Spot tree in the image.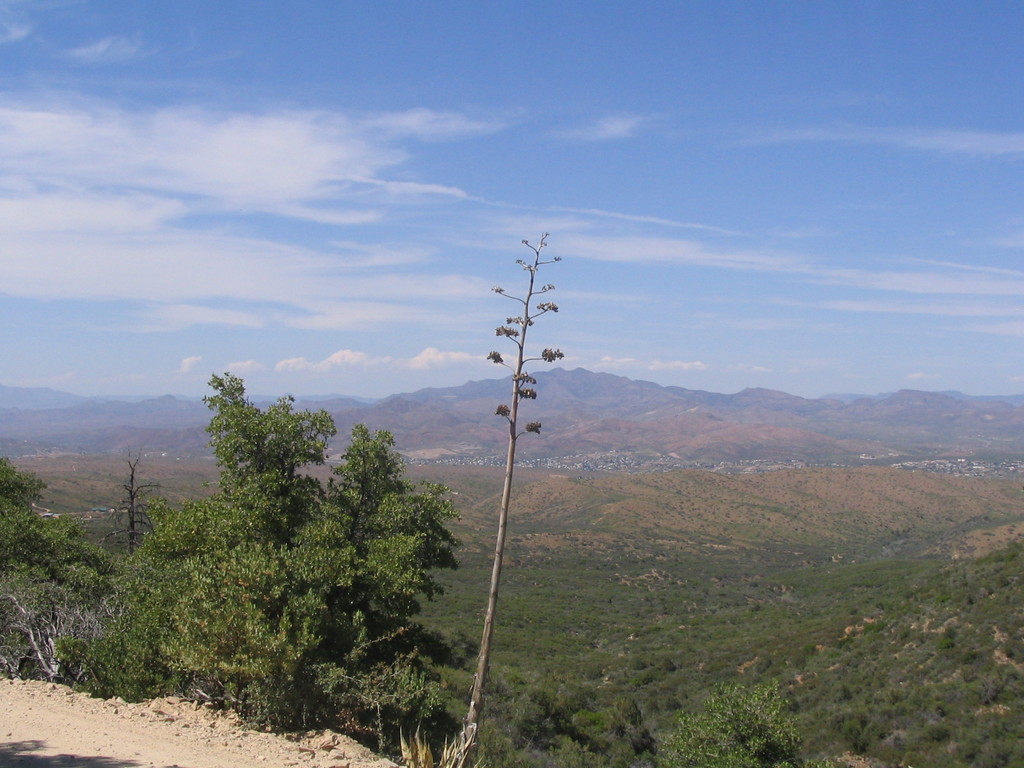
tree found at bbox=(0, 454, 125, 685).
